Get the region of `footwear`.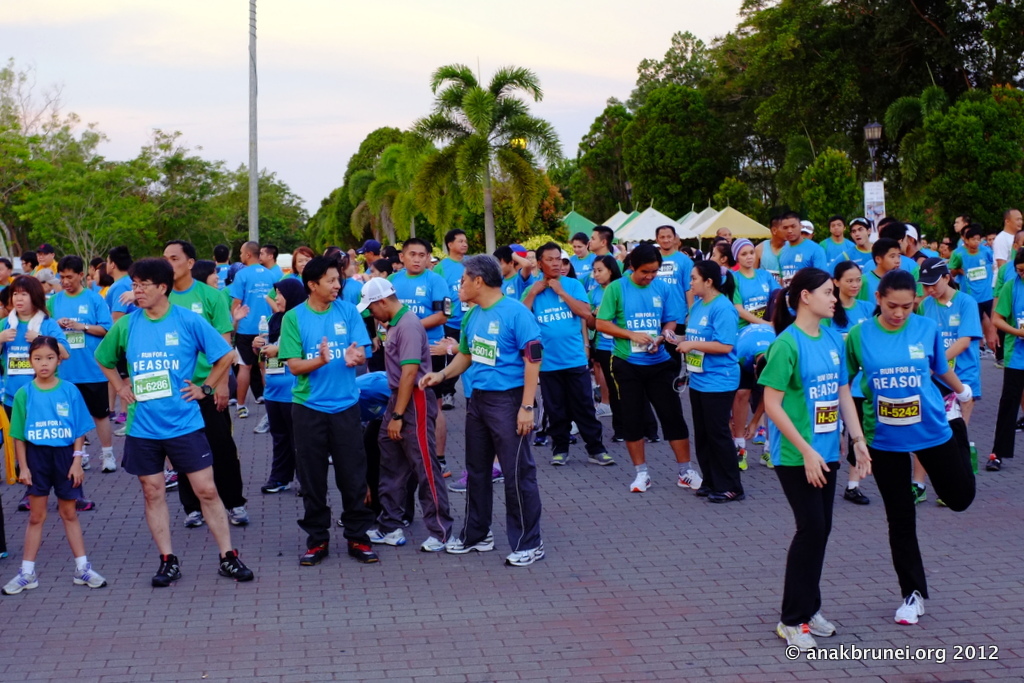
bbox=(162, 467, 180, 495).
